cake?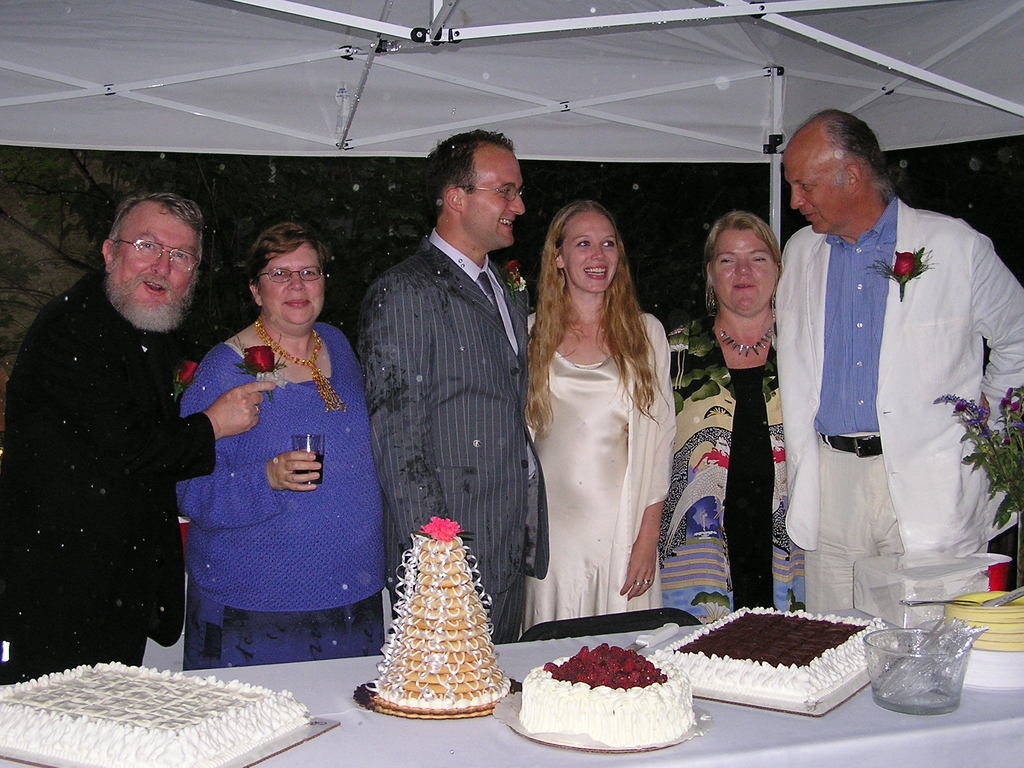
[x1=375, y1=537, x2=505, y2=712]
